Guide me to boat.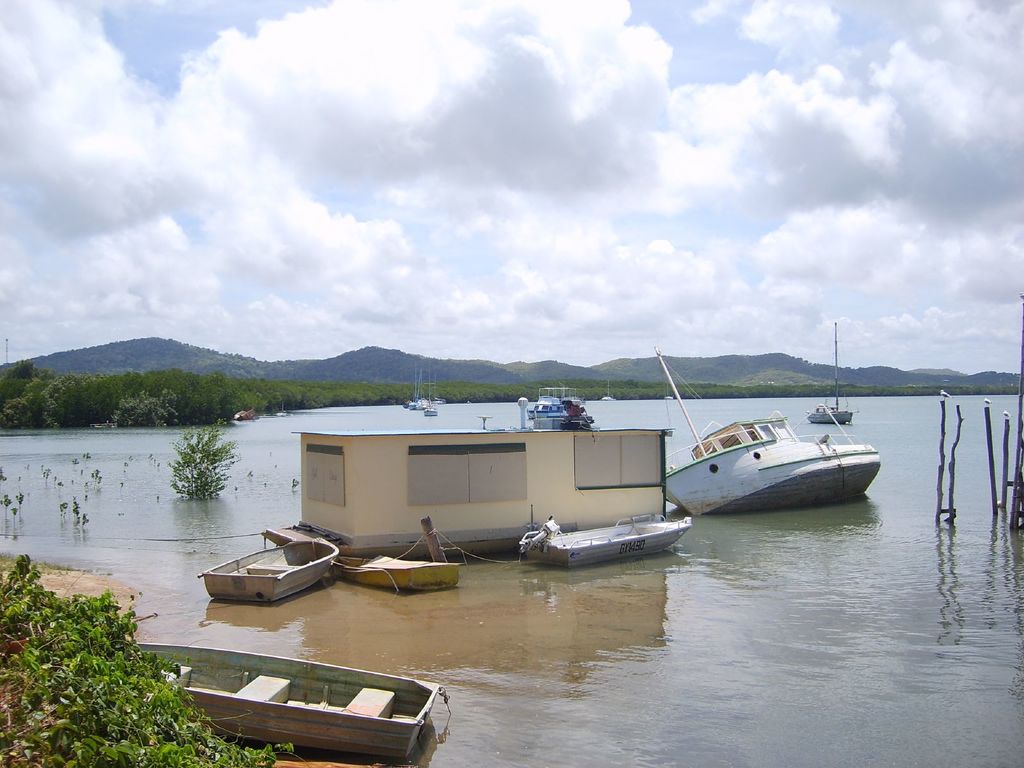
Guidance: (left=196, top=534, right=339, bottom=607).
